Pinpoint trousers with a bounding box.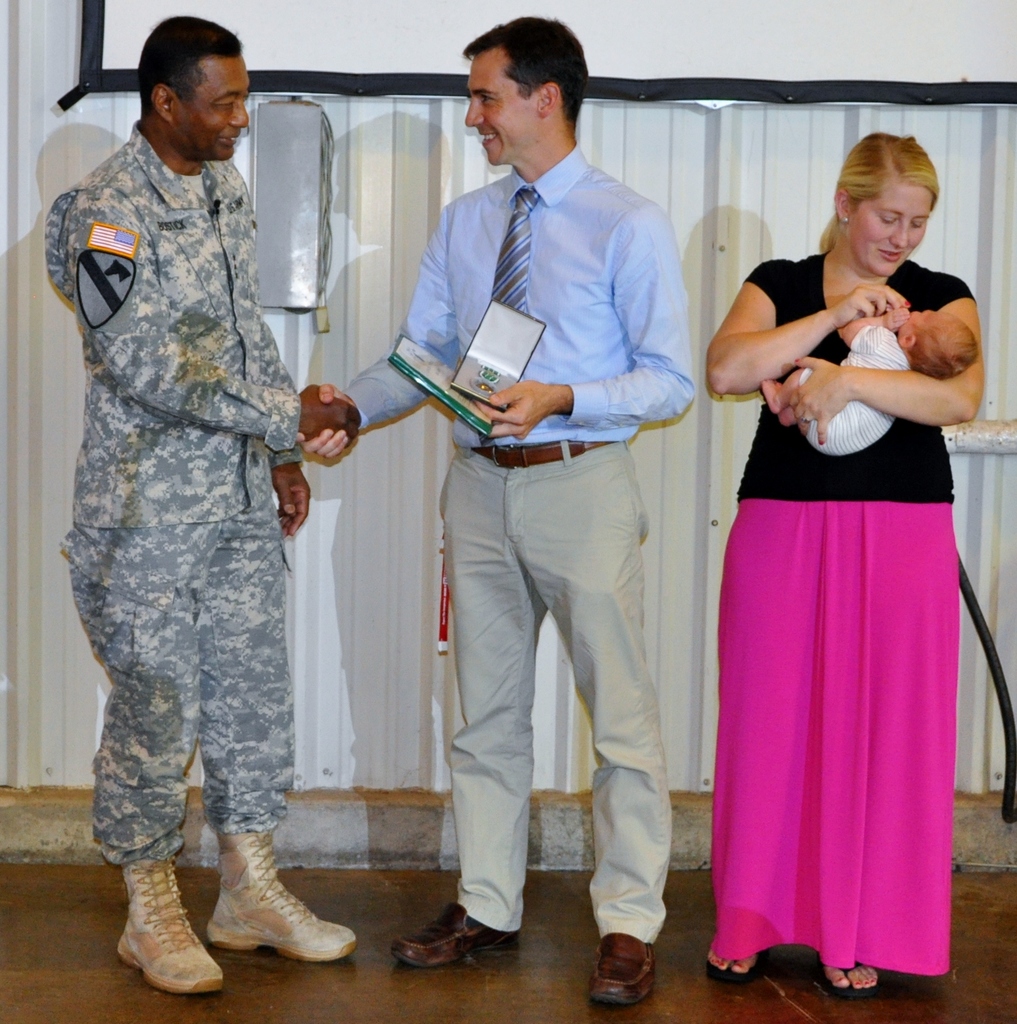
[left=436, top=481, right=662, bottom=900].
